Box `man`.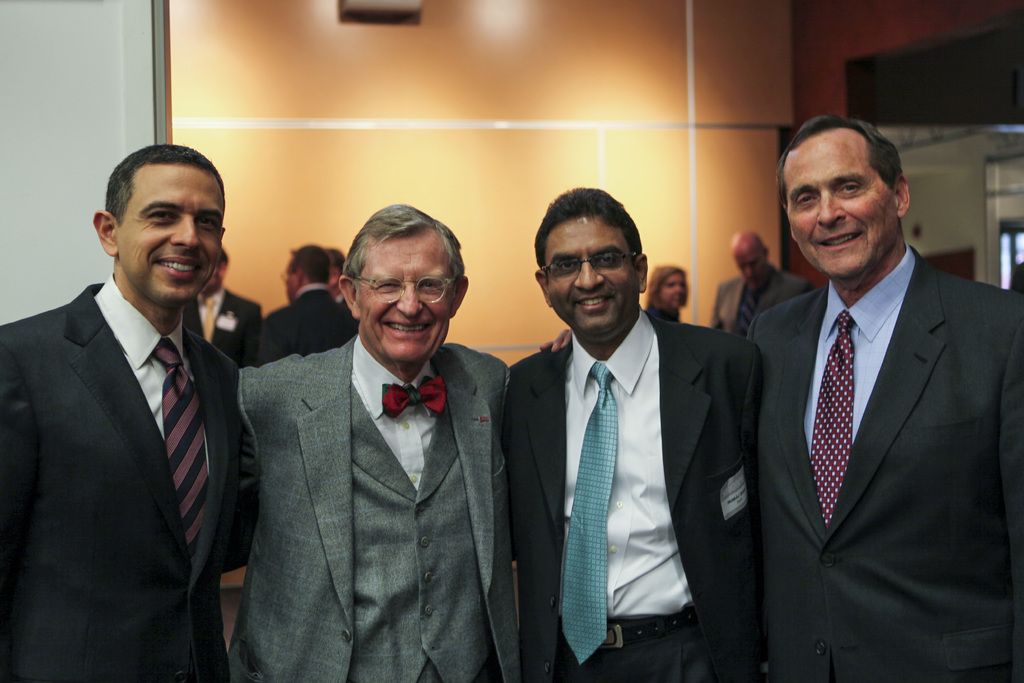
(x1=495, y1=187, x2=773, y2=682).
